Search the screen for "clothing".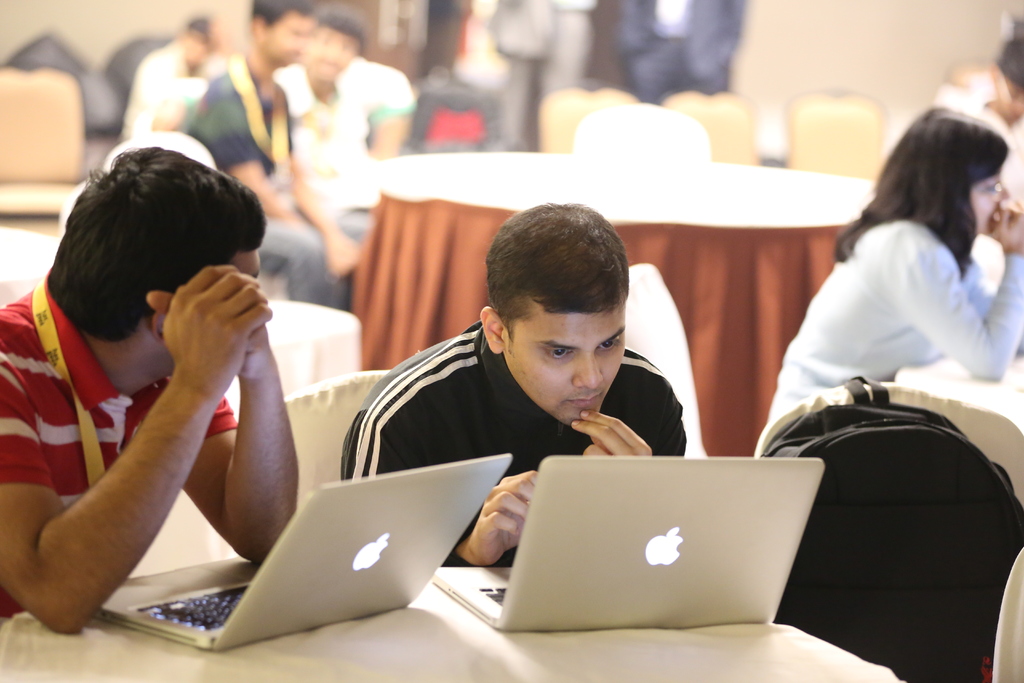
Found at {"x1": 123, "y1": 37, "x2": 209, "y2": 139}.
